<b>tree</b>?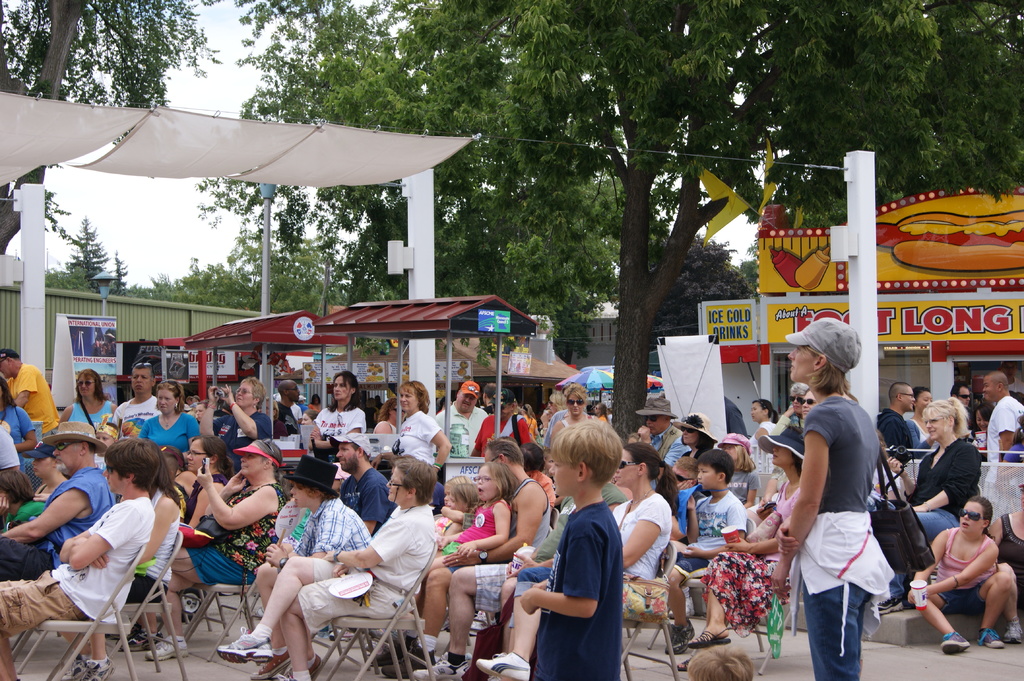
(x1=716, y1=0, x2=1023, y2=228)
